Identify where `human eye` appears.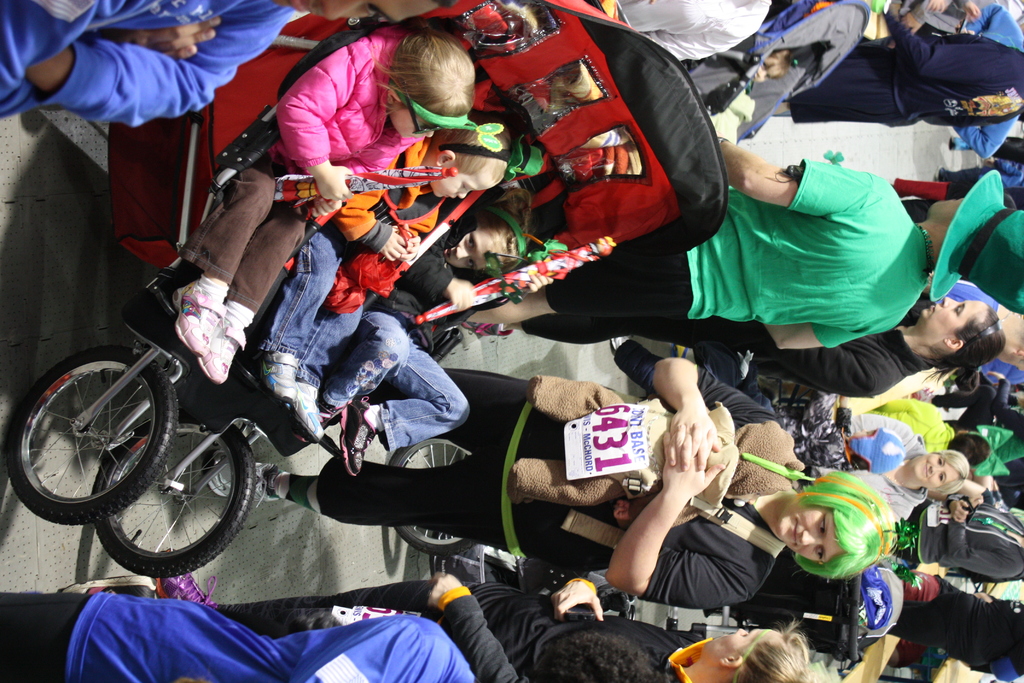
Appears at (813, 545, 825, 562).
